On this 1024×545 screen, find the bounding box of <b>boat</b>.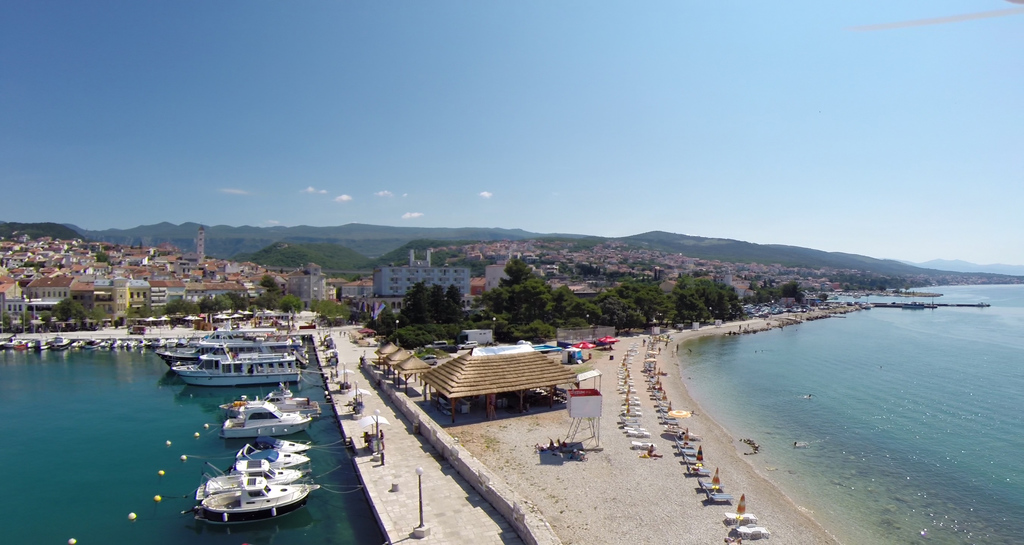
Bounding box: [left=191, top=471, right=311, bottom=520].
